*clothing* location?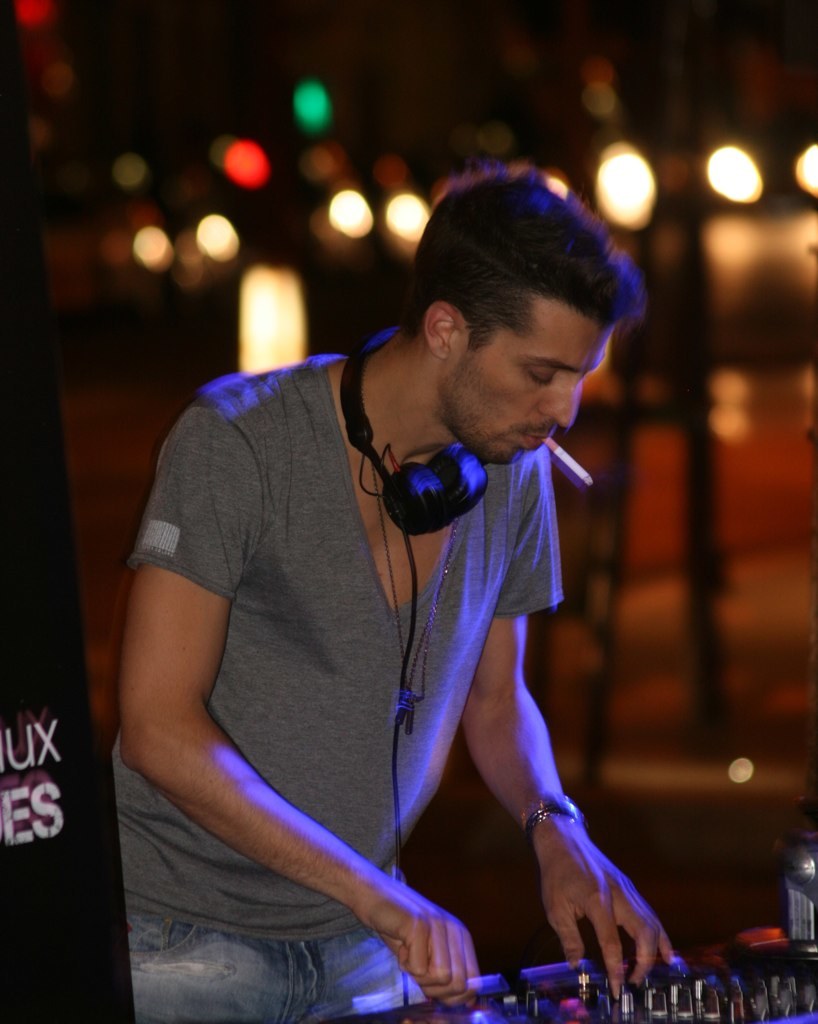
box=[114, 323, 649, 962]
